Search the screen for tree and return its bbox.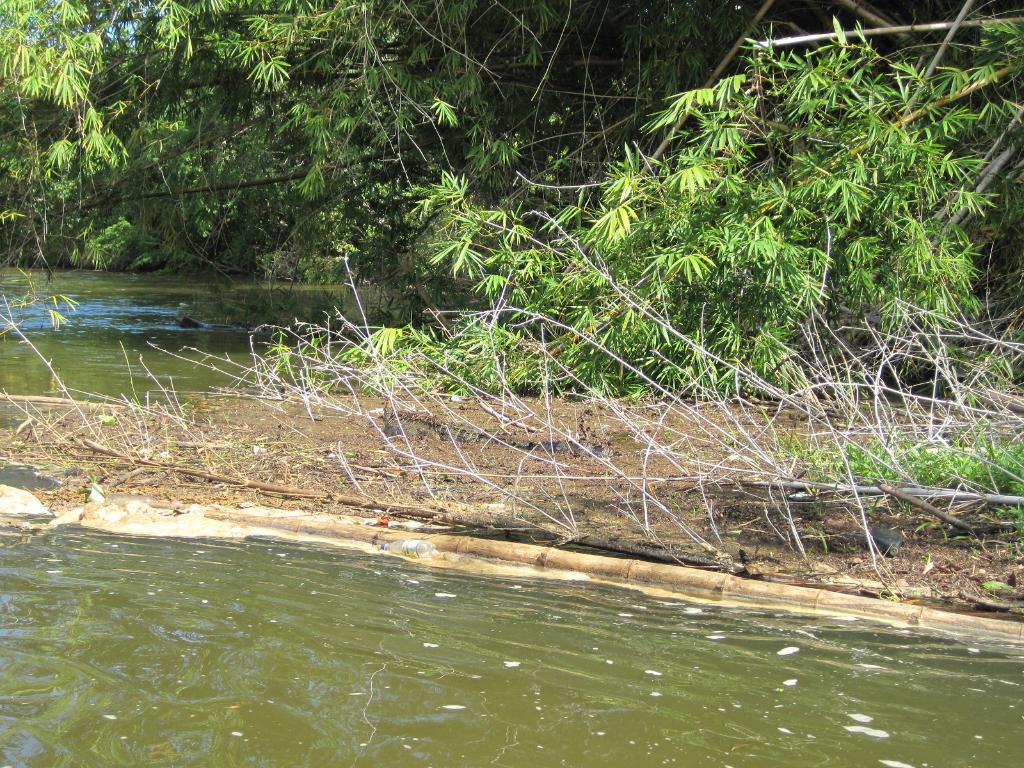
Found: (left=274, top=0, right=1023, bottom=405).
